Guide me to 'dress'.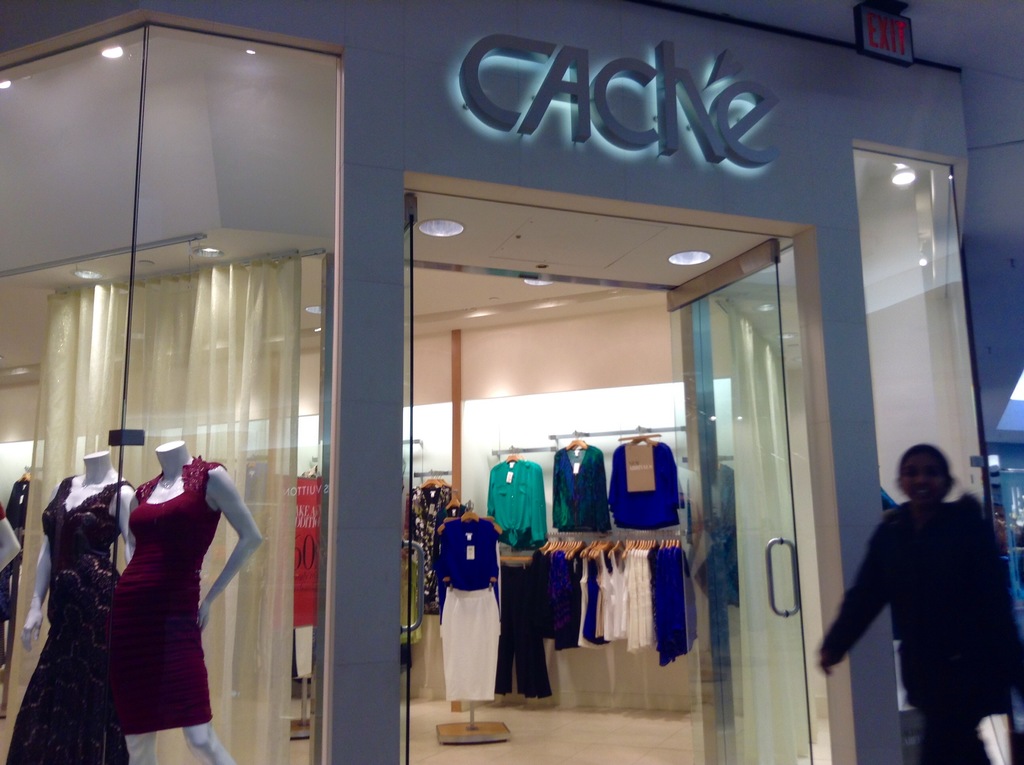
Guidance: (x1=437, y1=510, x2=506, y2=703).
